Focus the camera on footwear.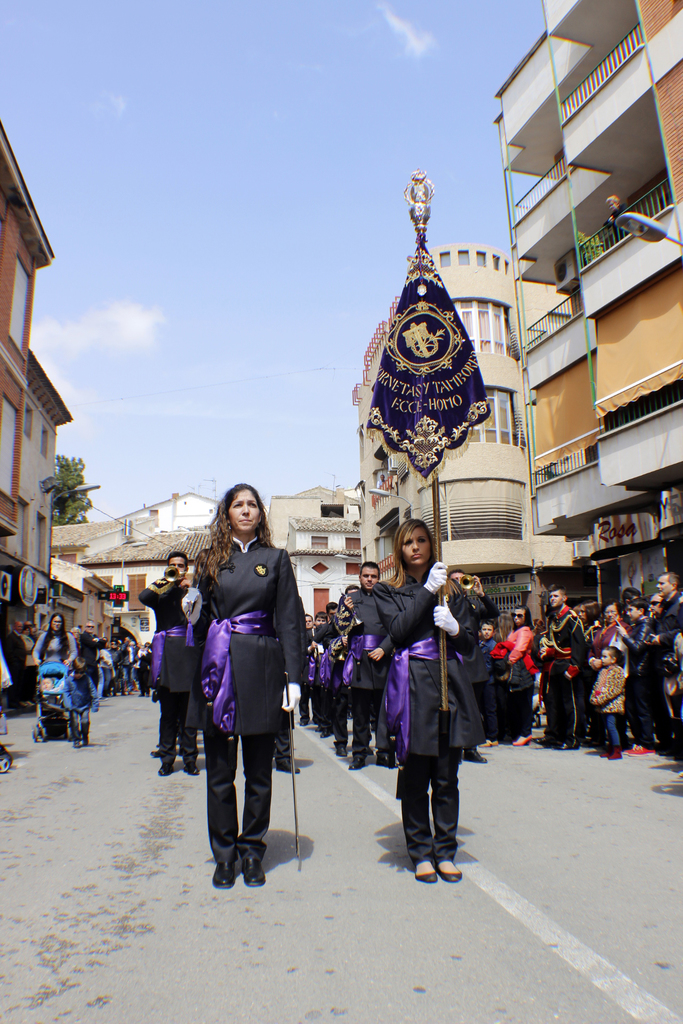
Focus region: {"left": 623, "top": 741, "right": 637, "bottom": 751}.
